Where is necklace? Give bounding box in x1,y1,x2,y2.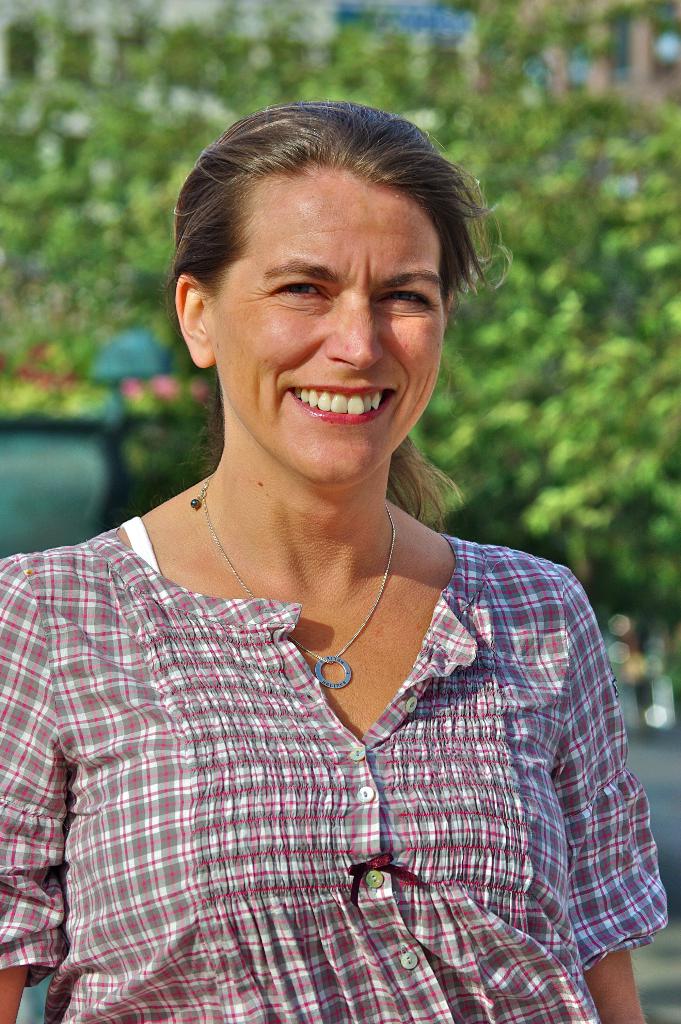
190,471,397,694.
